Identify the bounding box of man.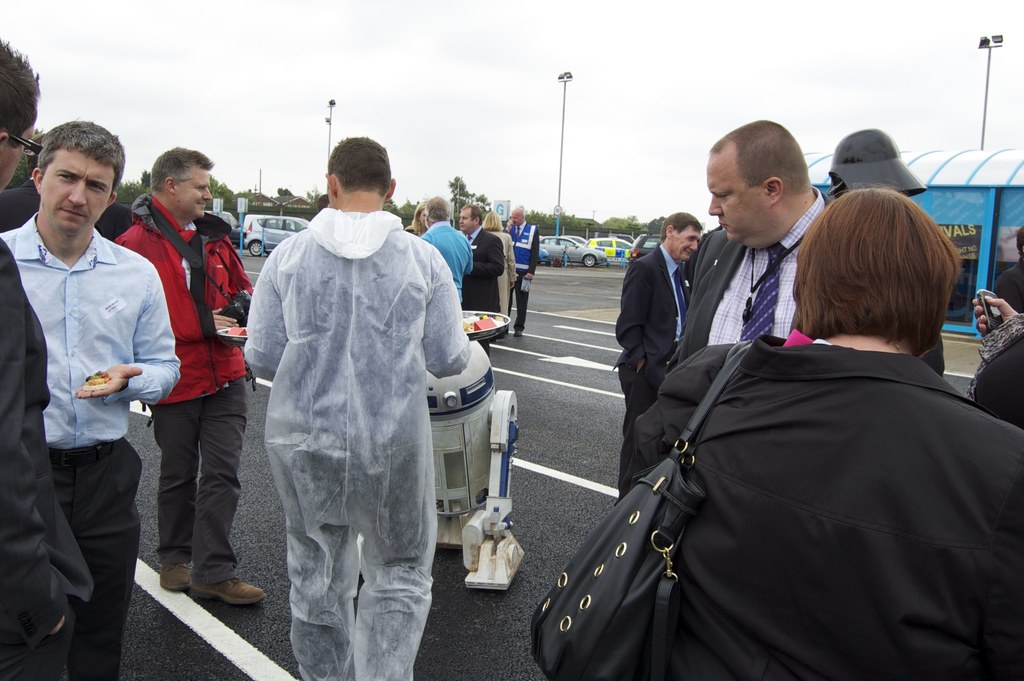
pyautogui.locateOnScreen(110, 147, 265, 607).
